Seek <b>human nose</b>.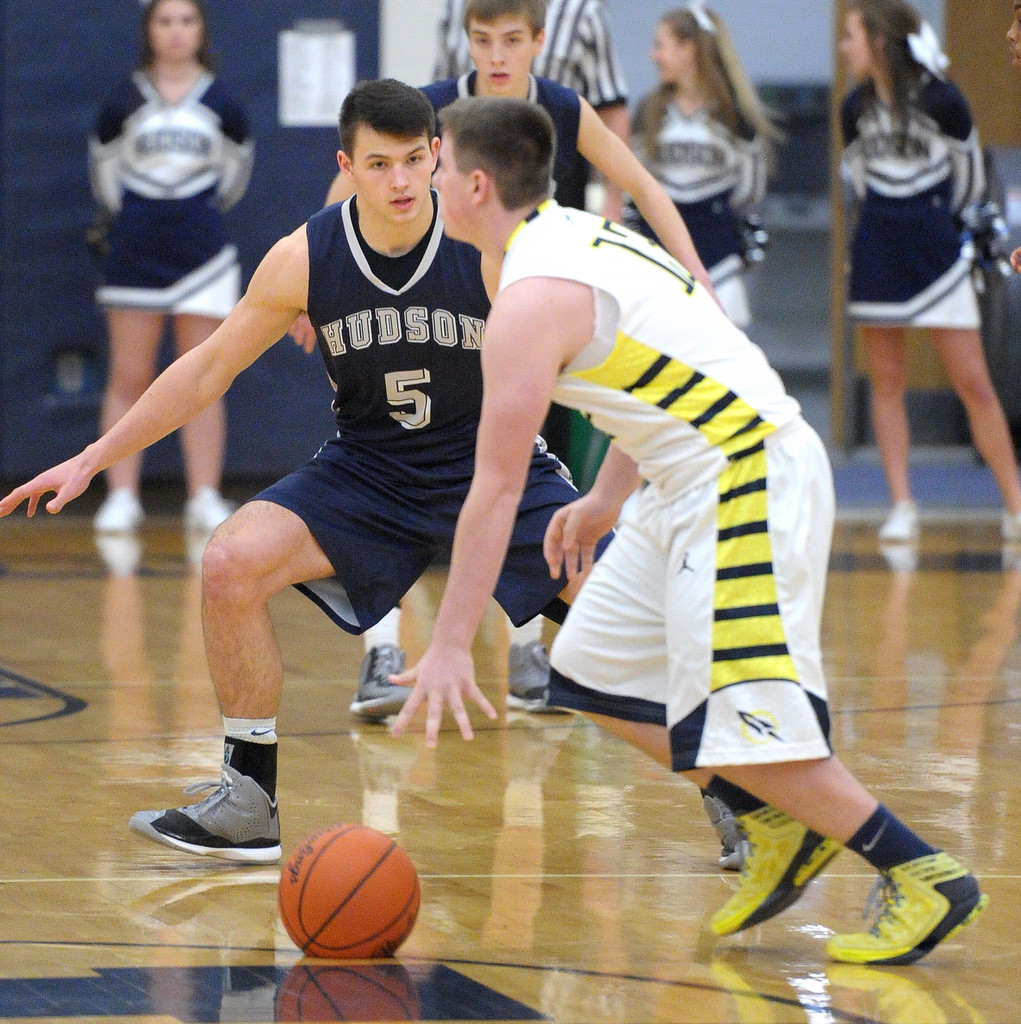
(392,163,404,191).
